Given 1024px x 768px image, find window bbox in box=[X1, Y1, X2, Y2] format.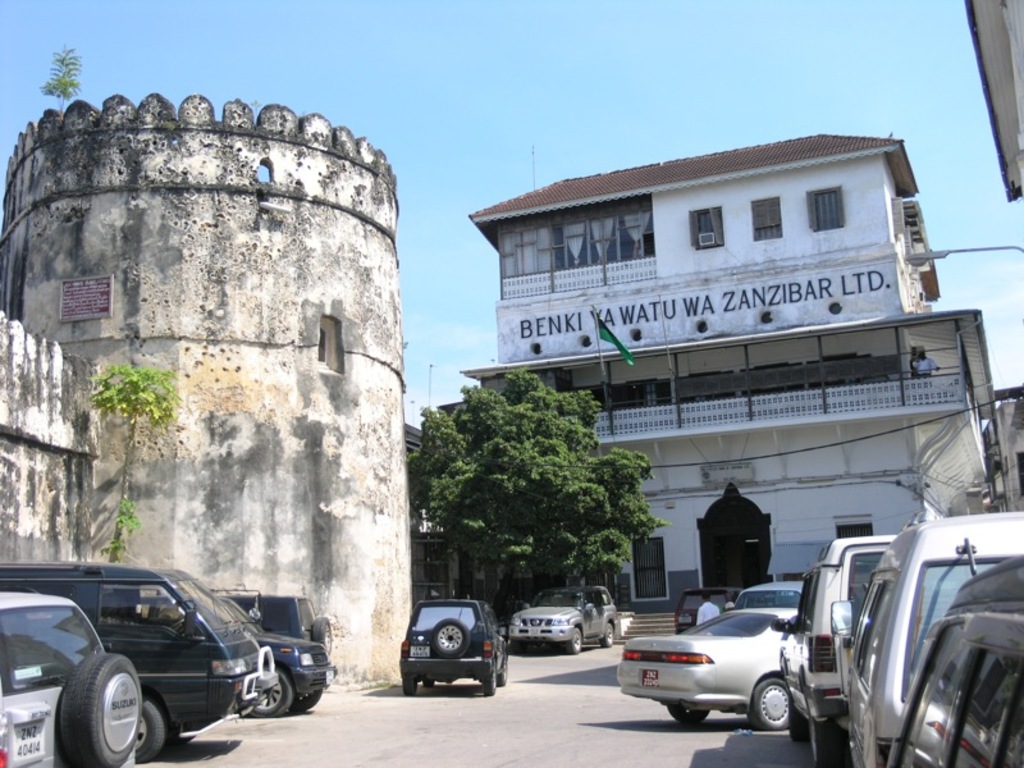
box=[612, 376, 673, 407].
